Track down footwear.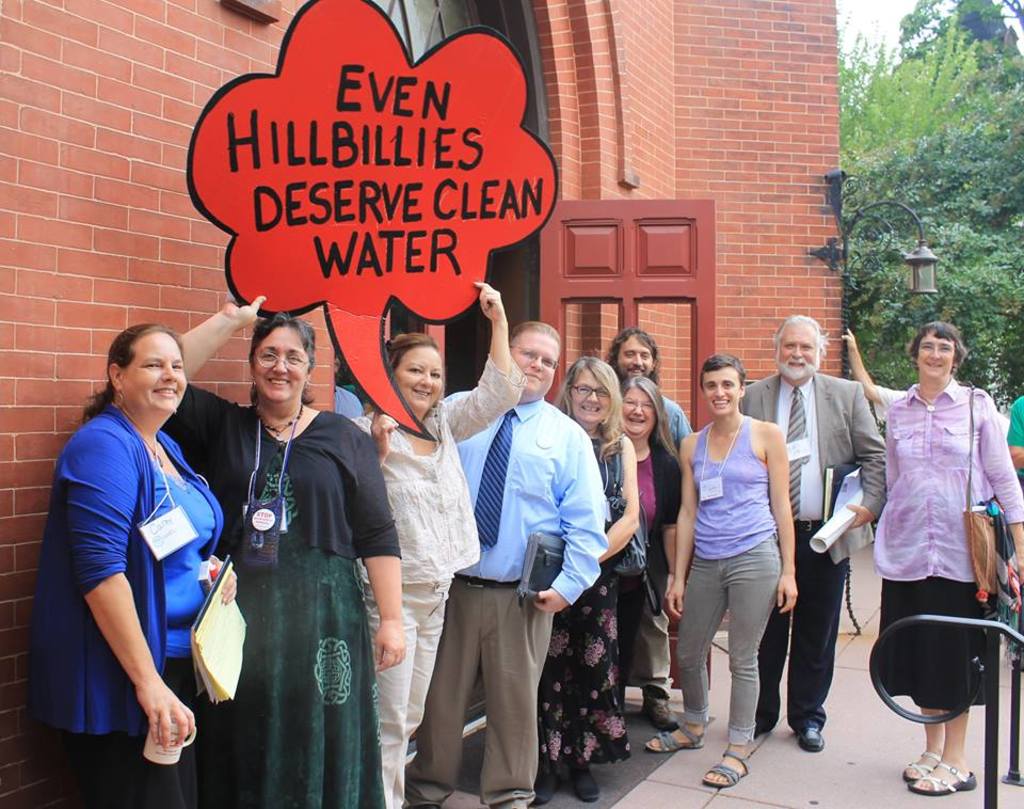
Tracked to detection(901, 749, 941, 788).
